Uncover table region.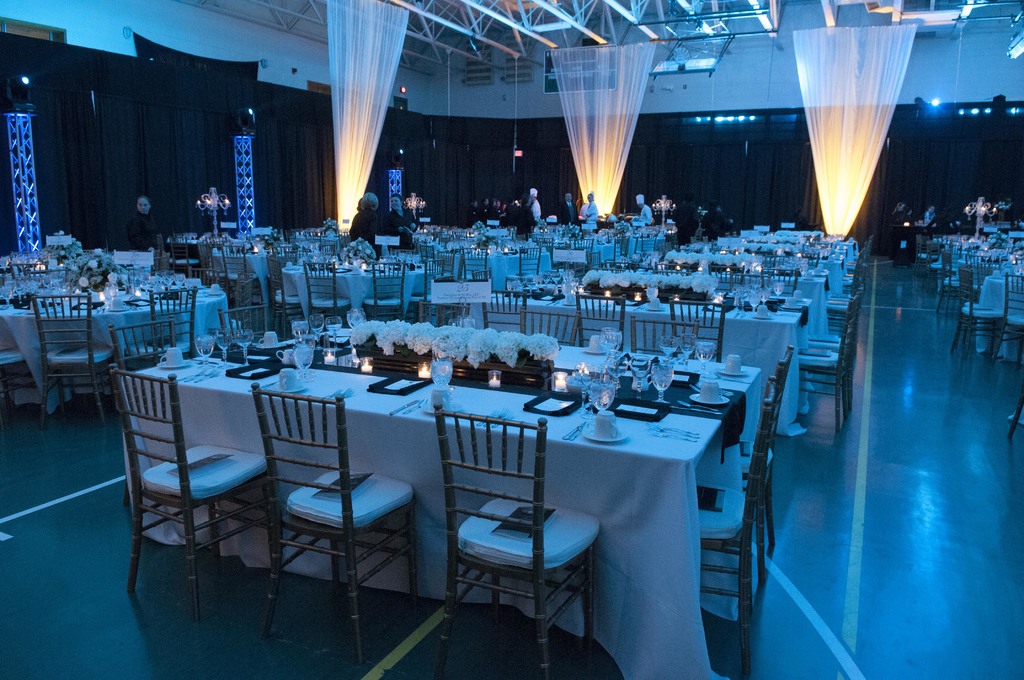
Uncovered: l=486, t=302, r=808, b=434.
